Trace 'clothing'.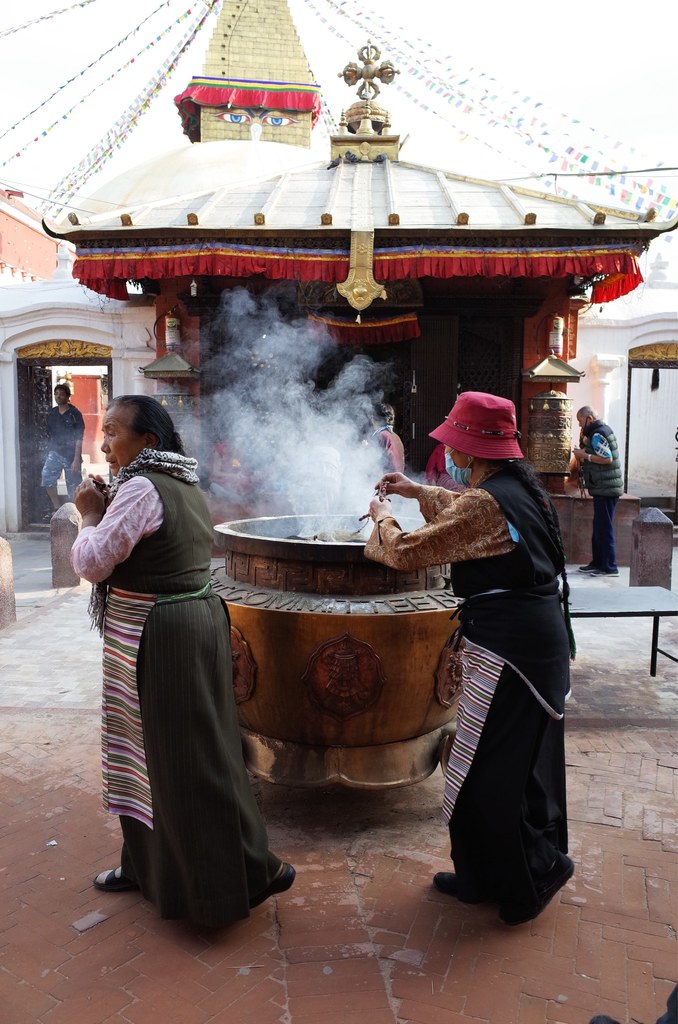
Traced to (left=41, top=401, right=86, bottom=490).
